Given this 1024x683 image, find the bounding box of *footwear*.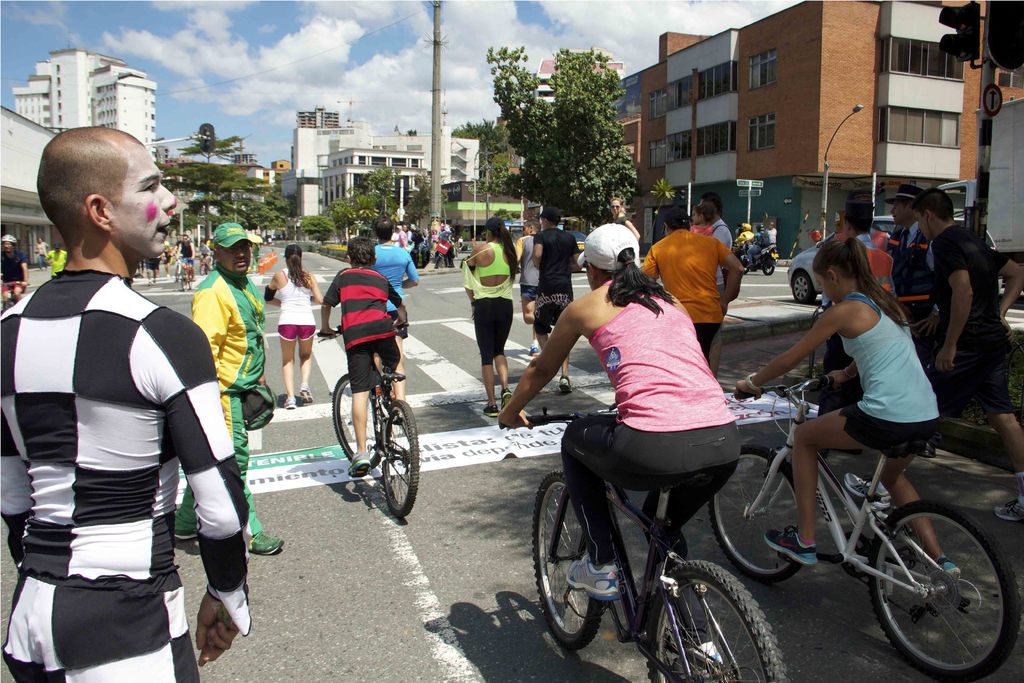
bbox=(176, 524, 197, 540).
